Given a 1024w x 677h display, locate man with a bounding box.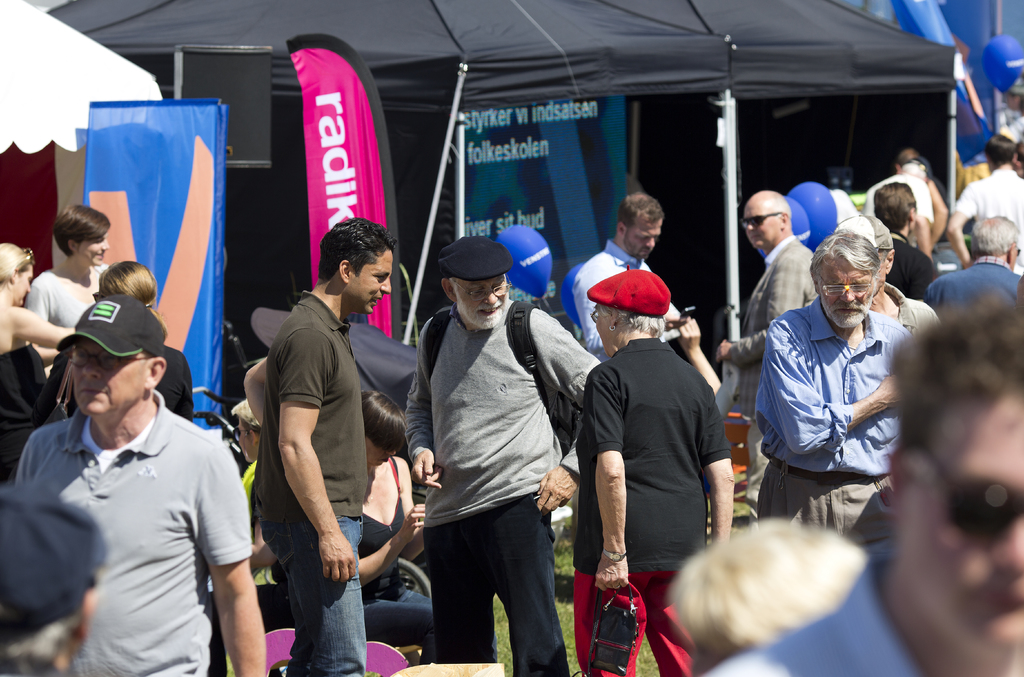
Located: left=868, top=182, right=941, bottom=305.
